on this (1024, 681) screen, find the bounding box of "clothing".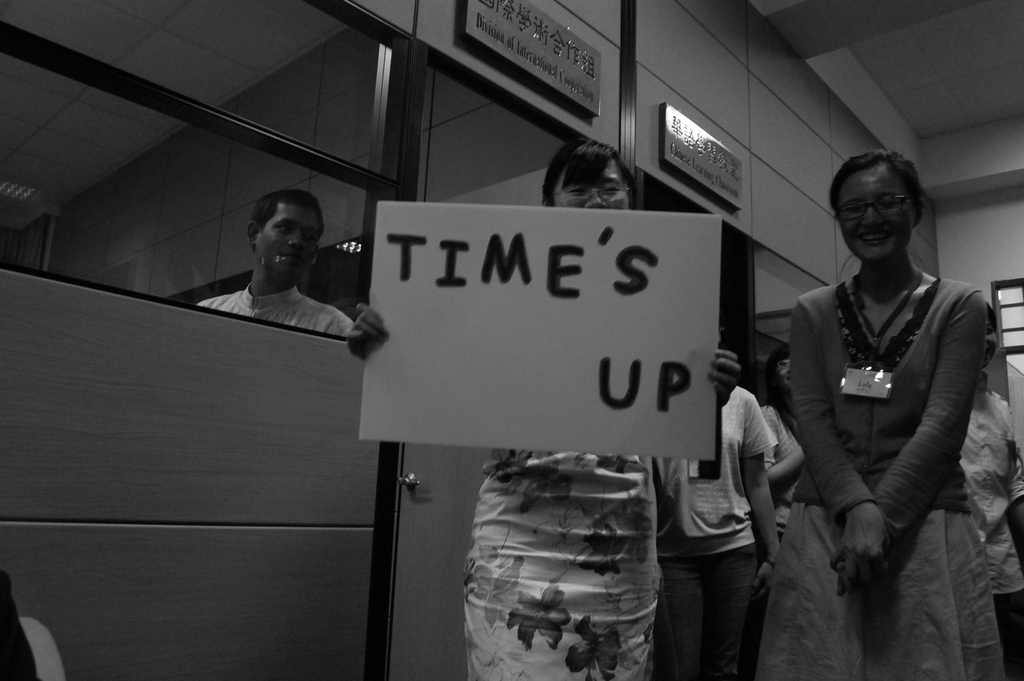
Bounding box: l=662, t=388, r=774, b=679.
